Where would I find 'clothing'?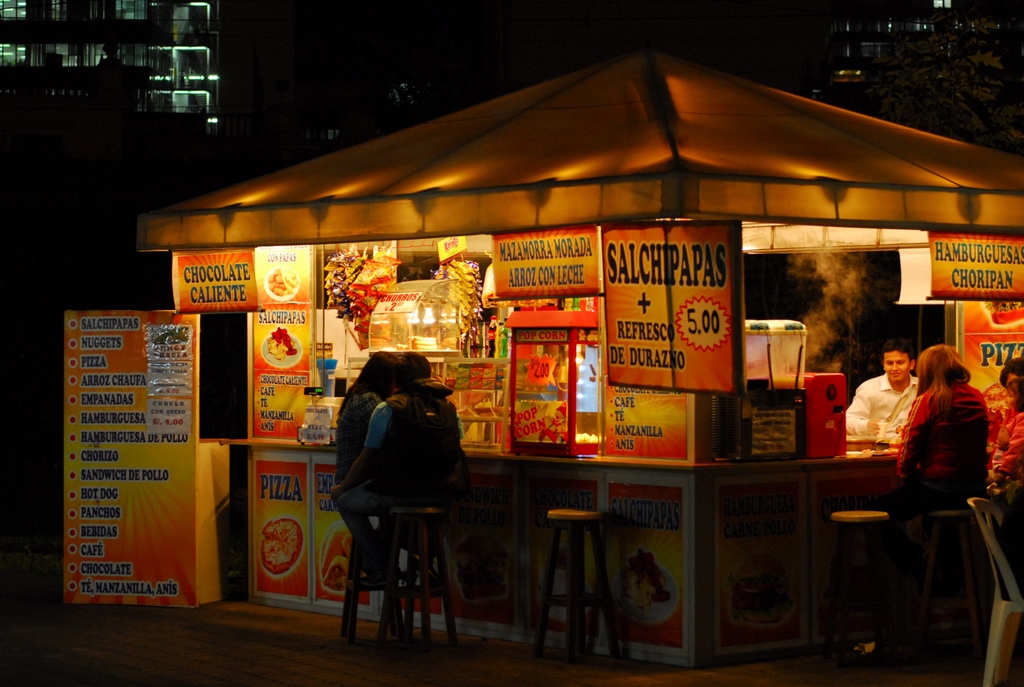
At l=848, t=373, r=920, b=446.
